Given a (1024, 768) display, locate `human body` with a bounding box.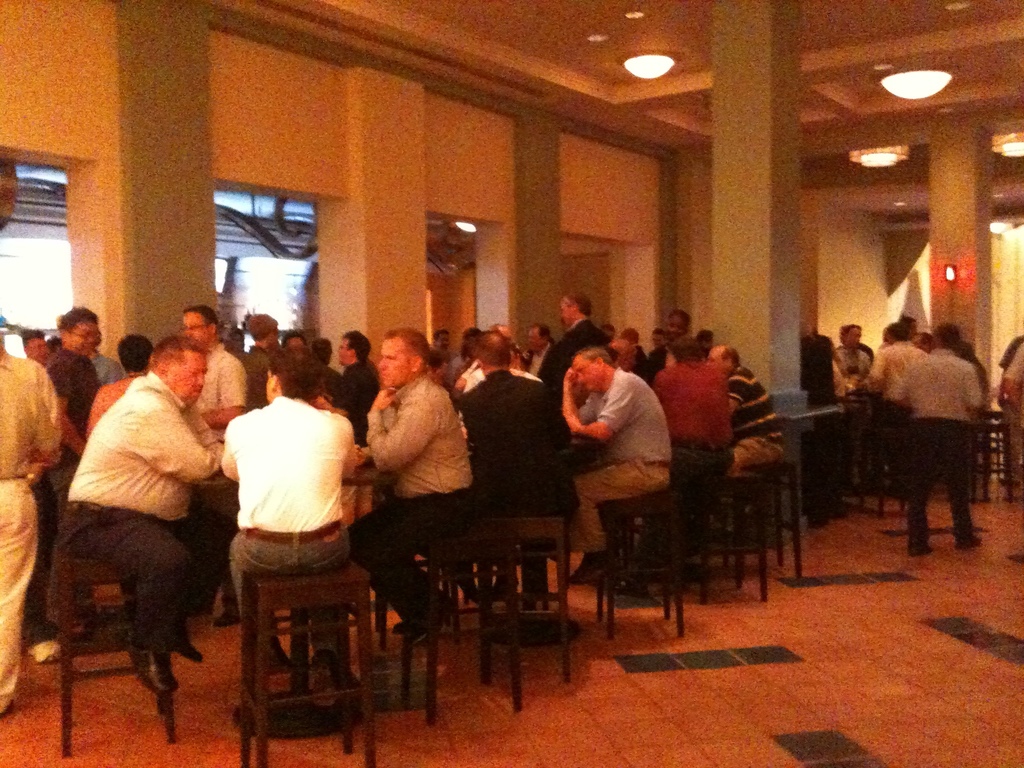
Located: {"left": 830, "top": 323, "right": 874, "bottom": 415}.
